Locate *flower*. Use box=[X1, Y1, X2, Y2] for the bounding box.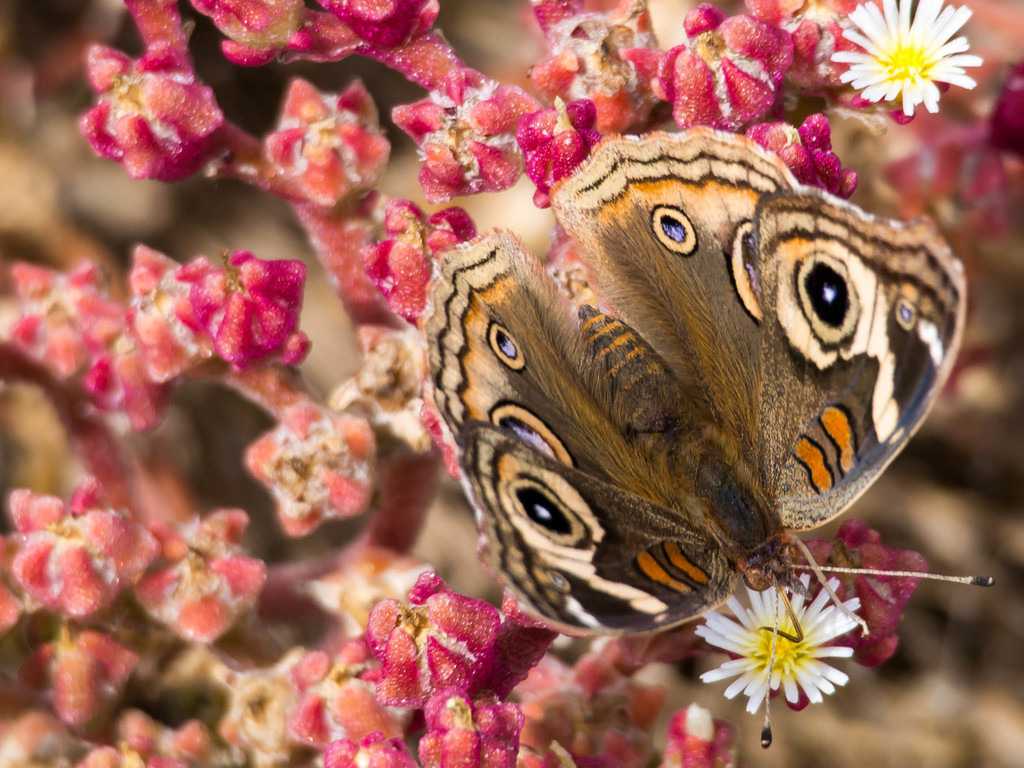
box=[529, 0, 657, 129].
